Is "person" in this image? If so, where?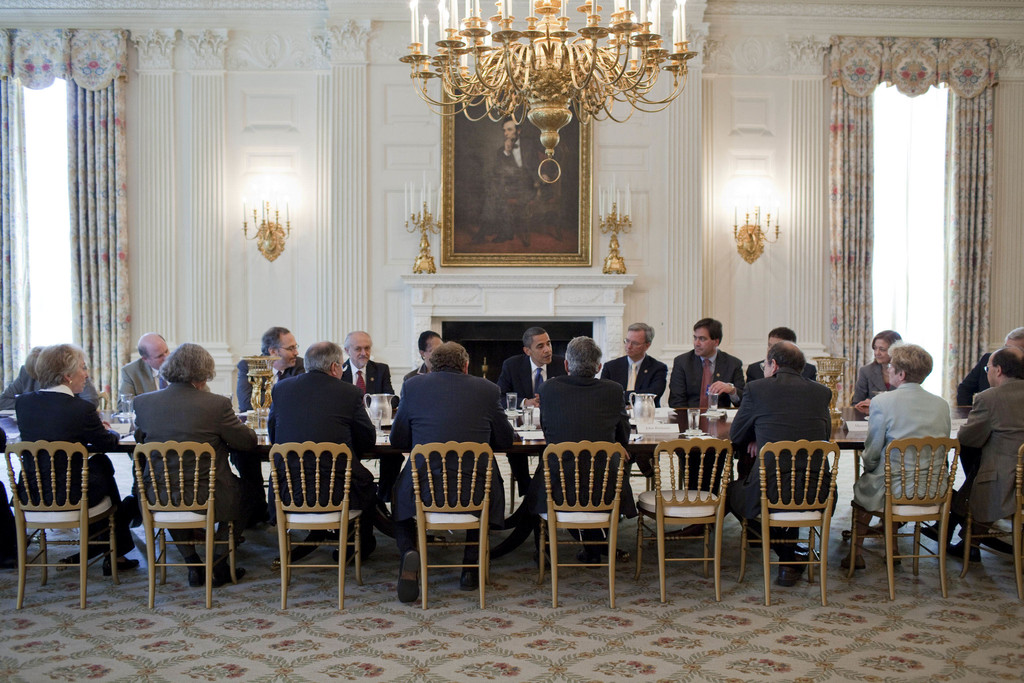
Yes, at {"left": 268, "top": 343, "right": 399, "bottom": 559}.
